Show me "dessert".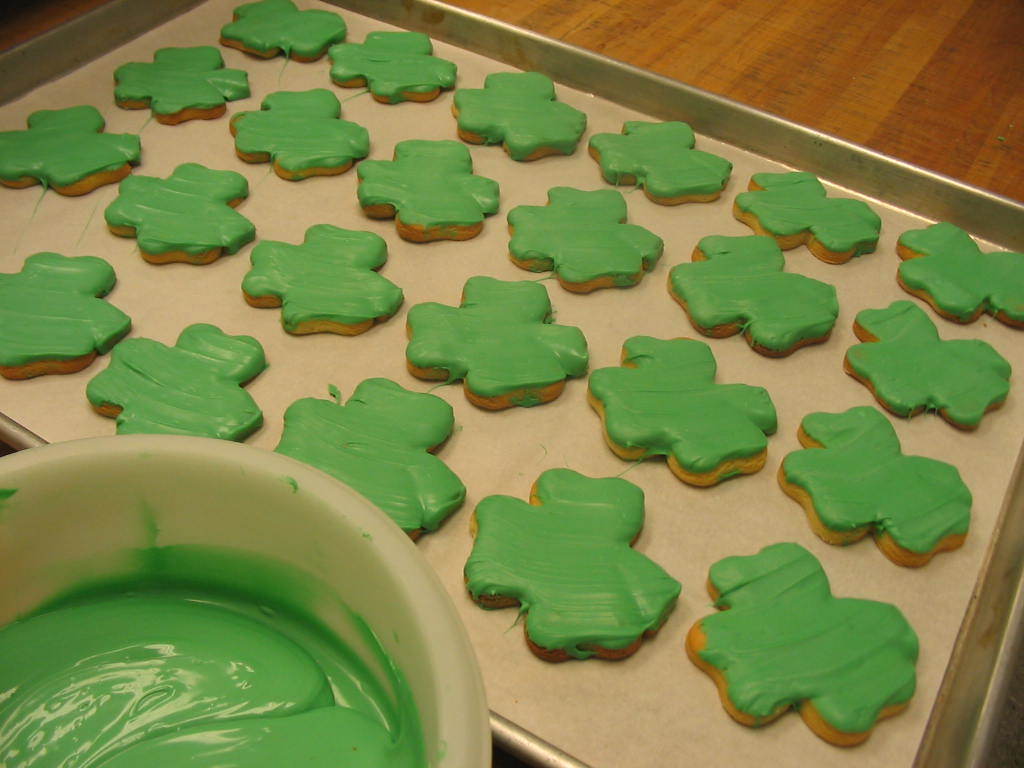
"dessert" is here: box(503, 184, 665, 297).
